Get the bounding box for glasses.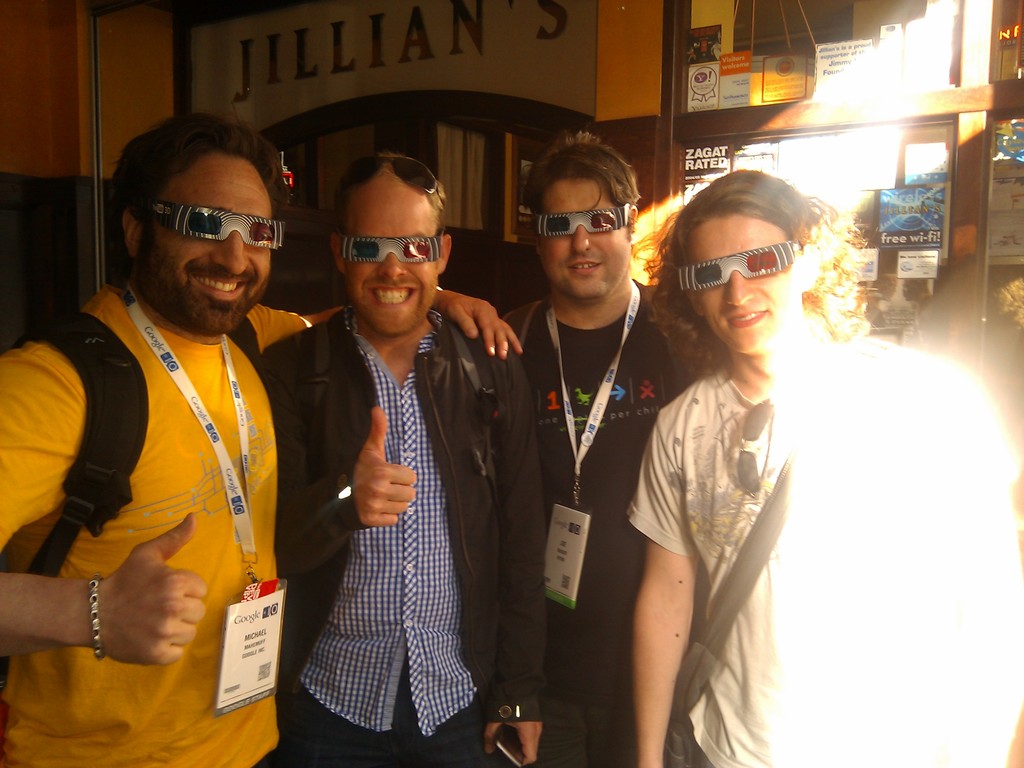
{"left": 324, "top": 159, "right": 444, "bottom": 188}.
